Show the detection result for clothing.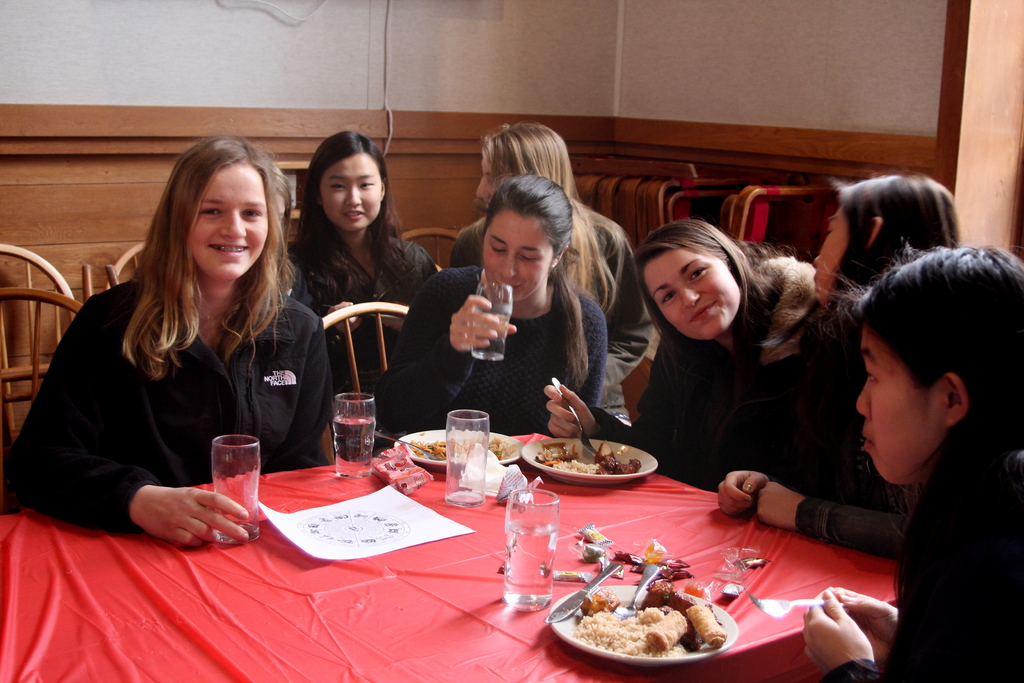
BBox(597, 263, 819, 502).
